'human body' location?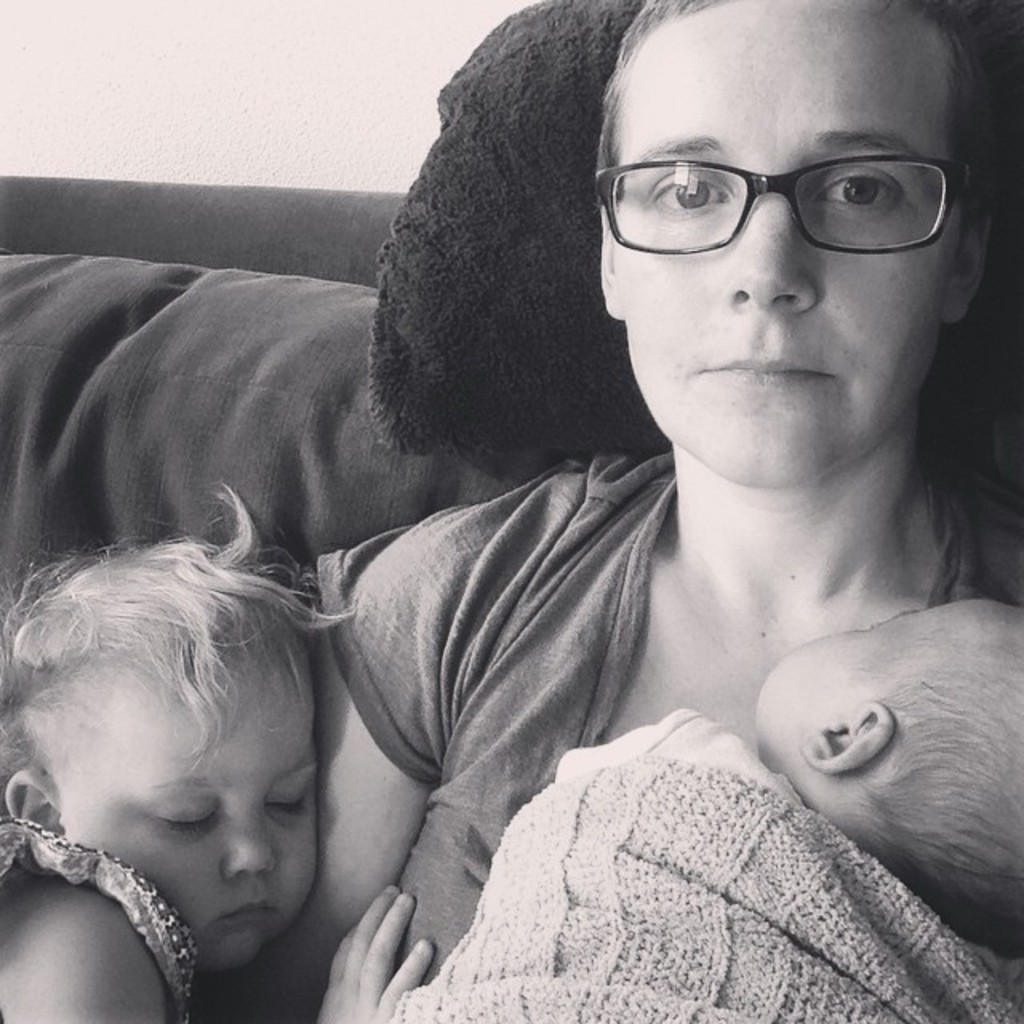
l=197, t=0, r=1022, b=1022
